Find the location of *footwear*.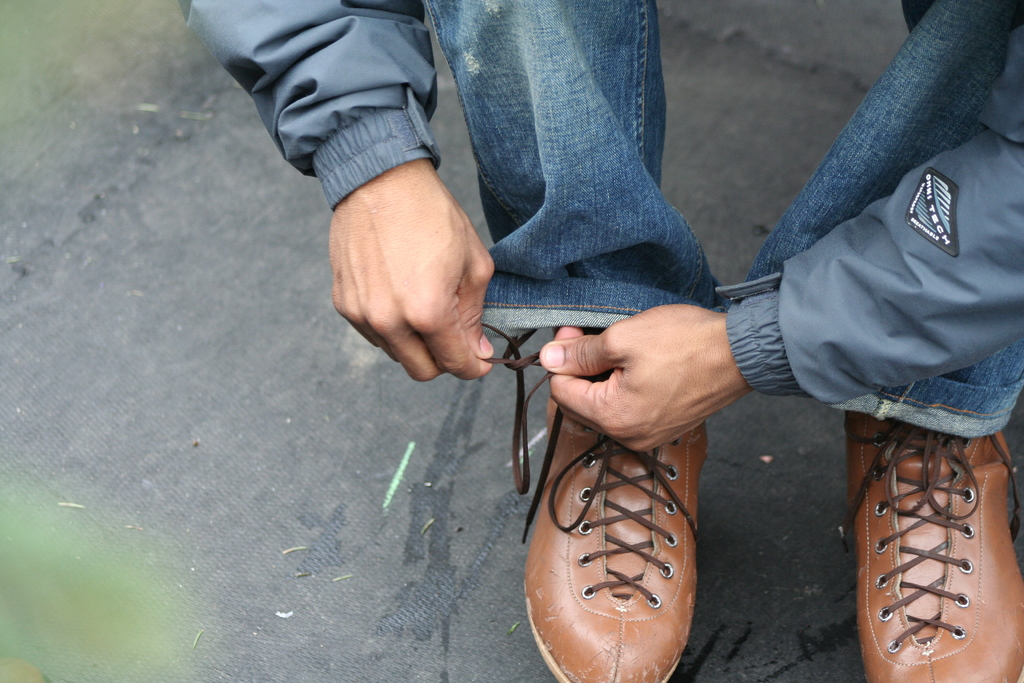
Location: bbox=[481, 324, 712, 682].
